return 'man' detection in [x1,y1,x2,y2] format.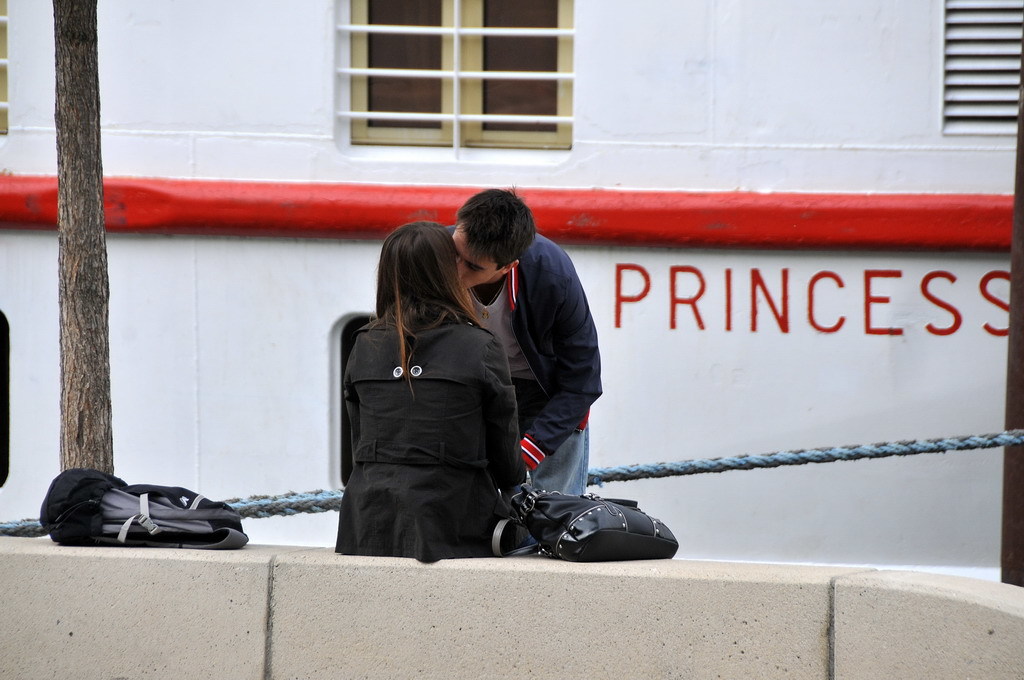
[441,193,602,496].
